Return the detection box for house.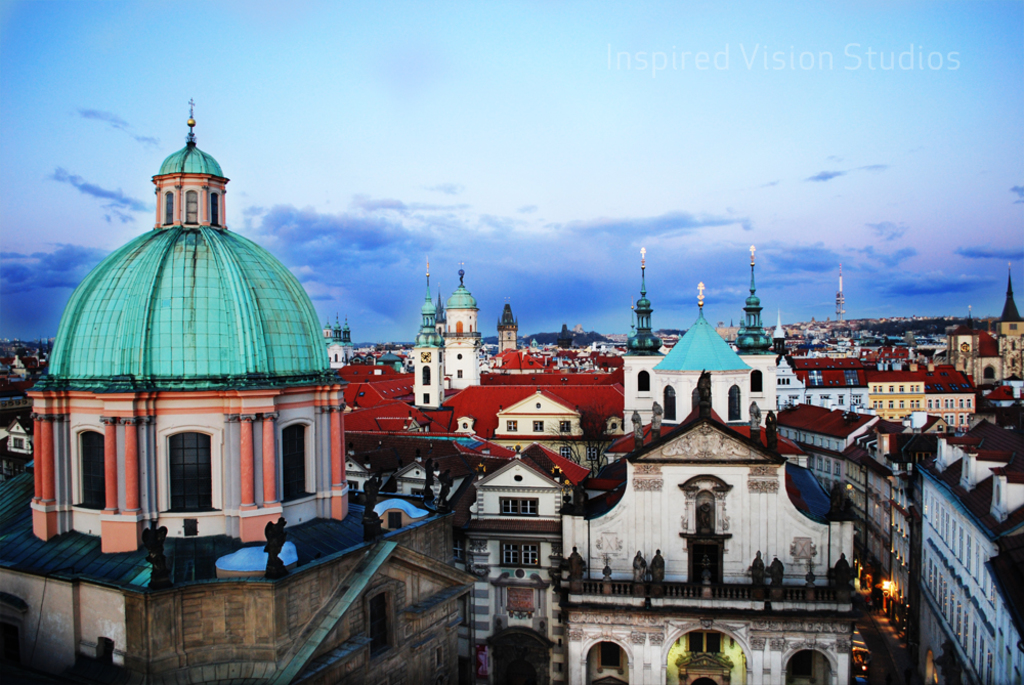
438, 259, 488, 392.
